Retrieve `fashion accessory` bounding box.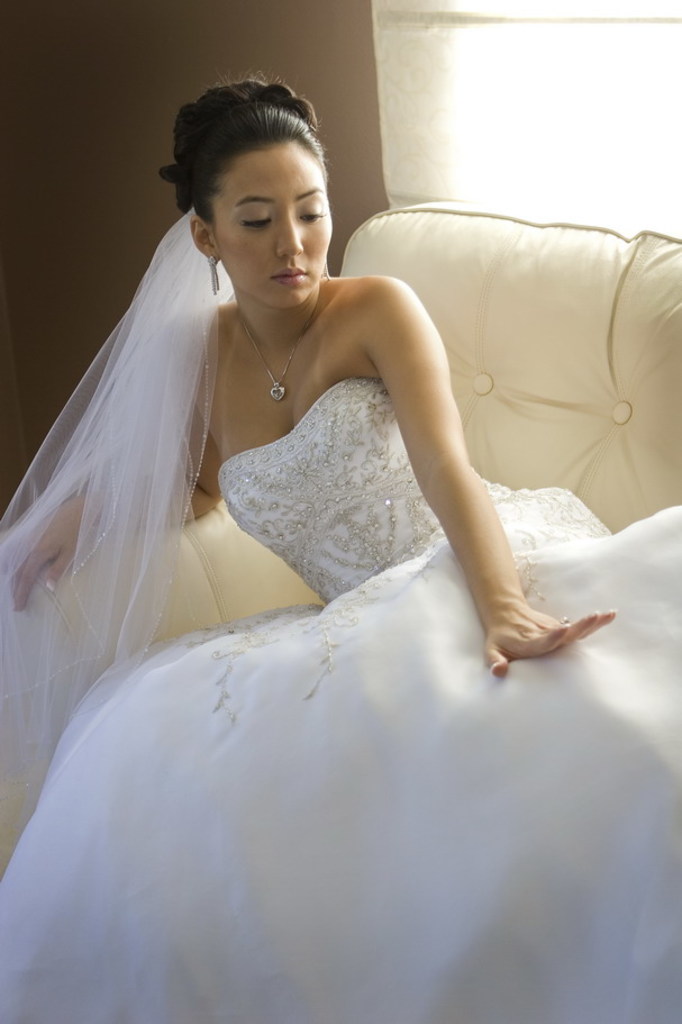
Bounding box: region(557, 609, 575, 632).
